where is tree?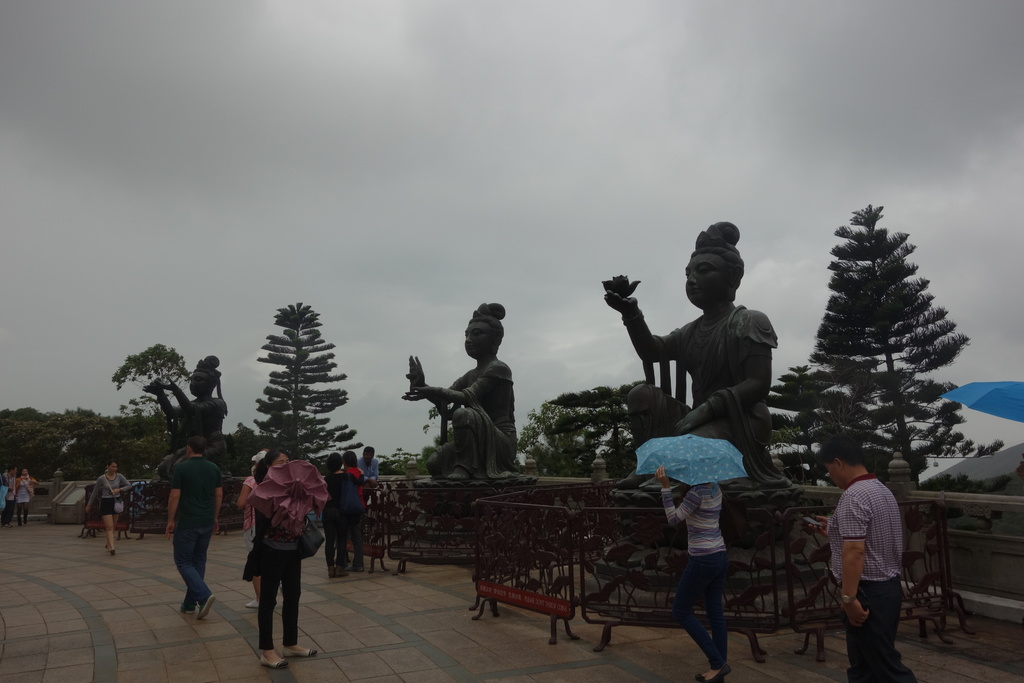
<box>244,305,395,463</box>.
